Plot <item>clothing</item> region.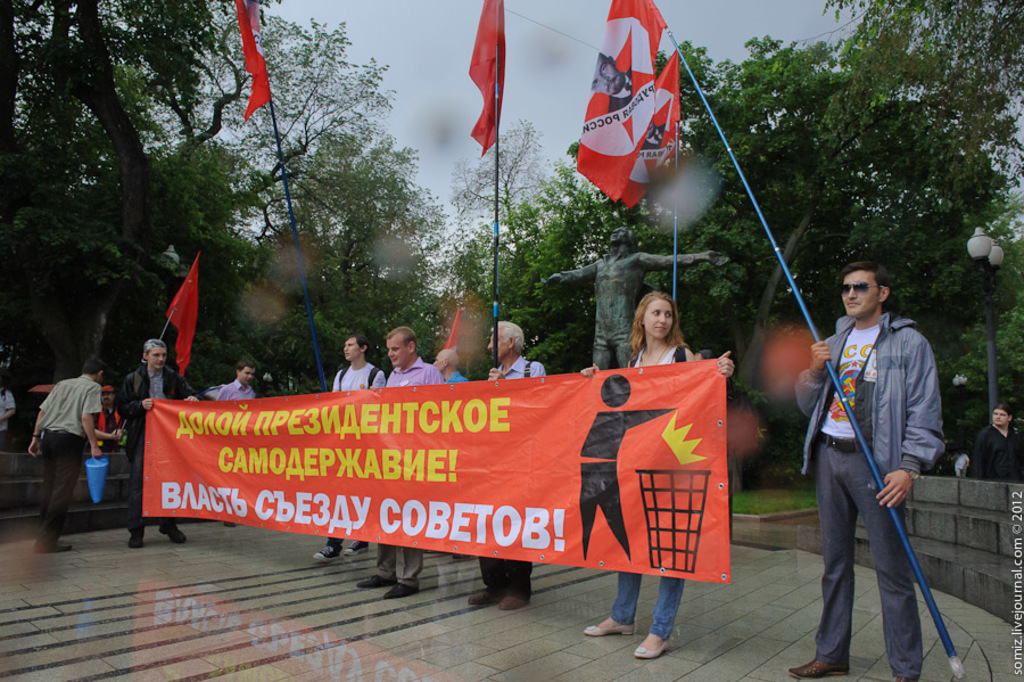
Plotted at Rect(0, 391, 13, 435).
